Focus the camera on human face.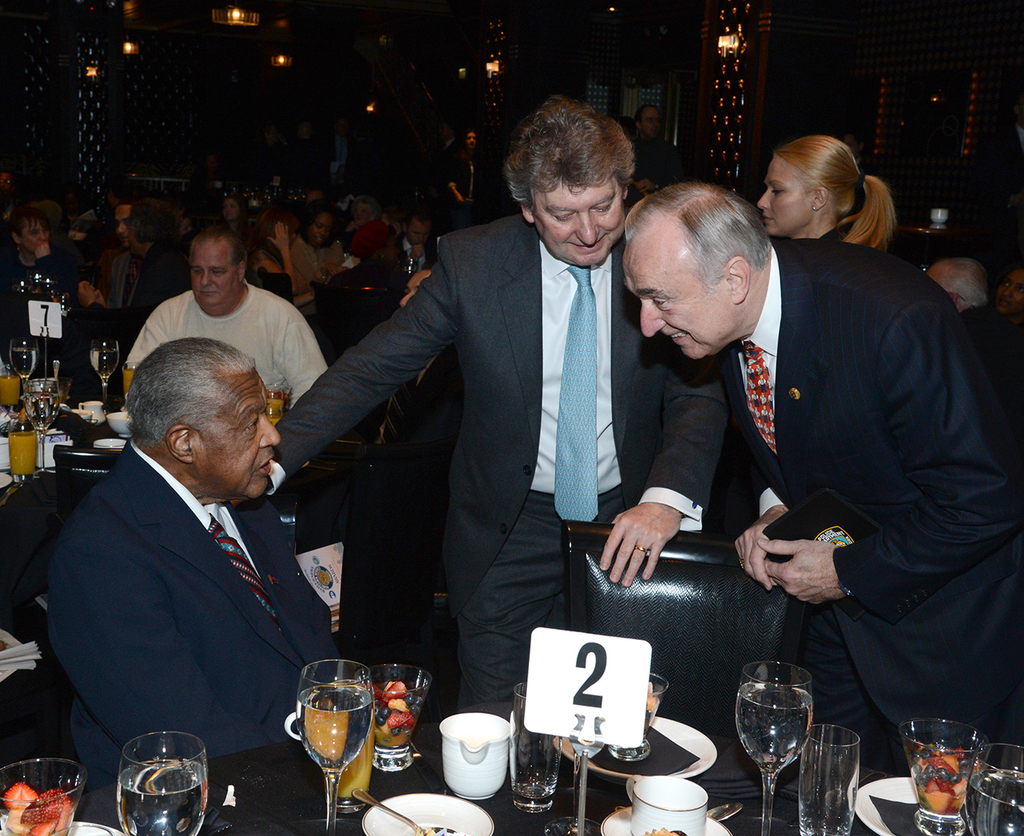
Focus region: crop(527, 185, 625, 266).
